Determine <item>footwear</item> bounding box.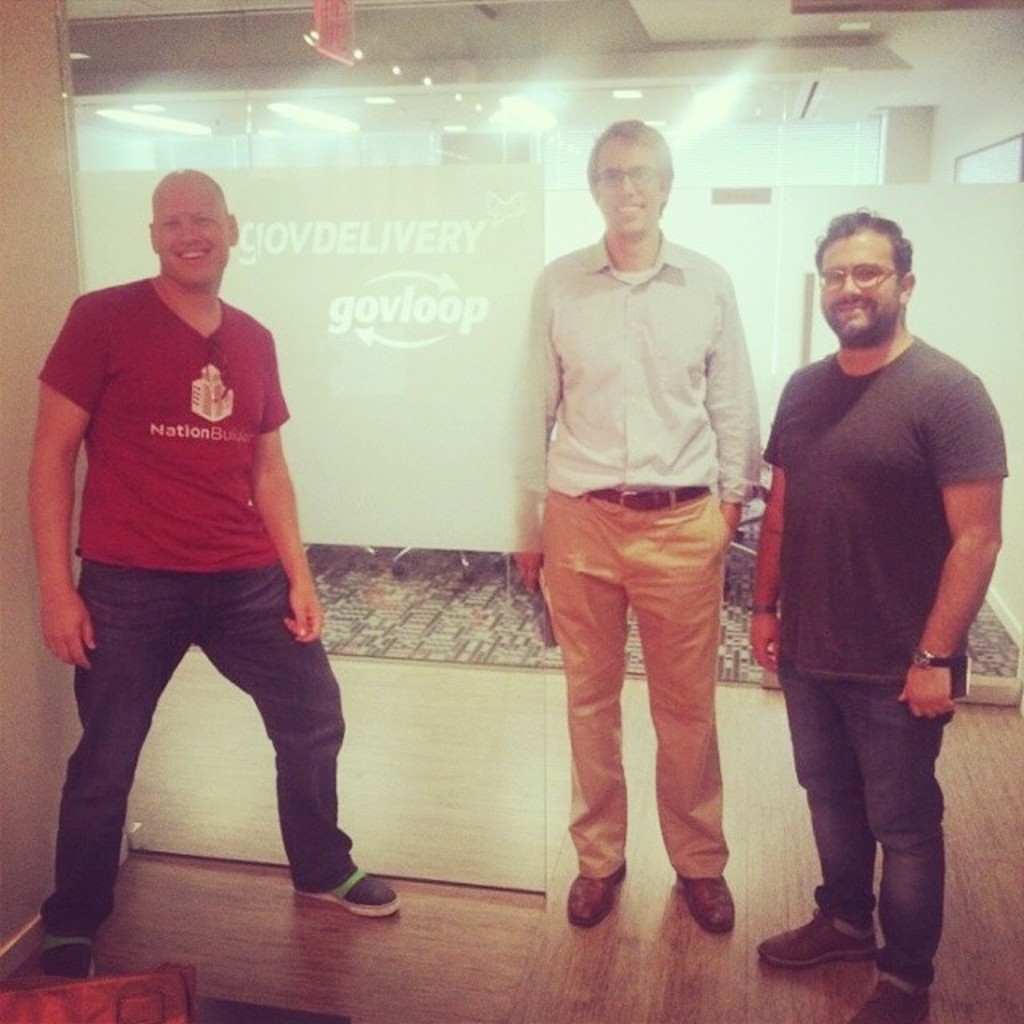
Determined: {"left": 755, "top": 917, "right": 866, "bottom": 966}.
